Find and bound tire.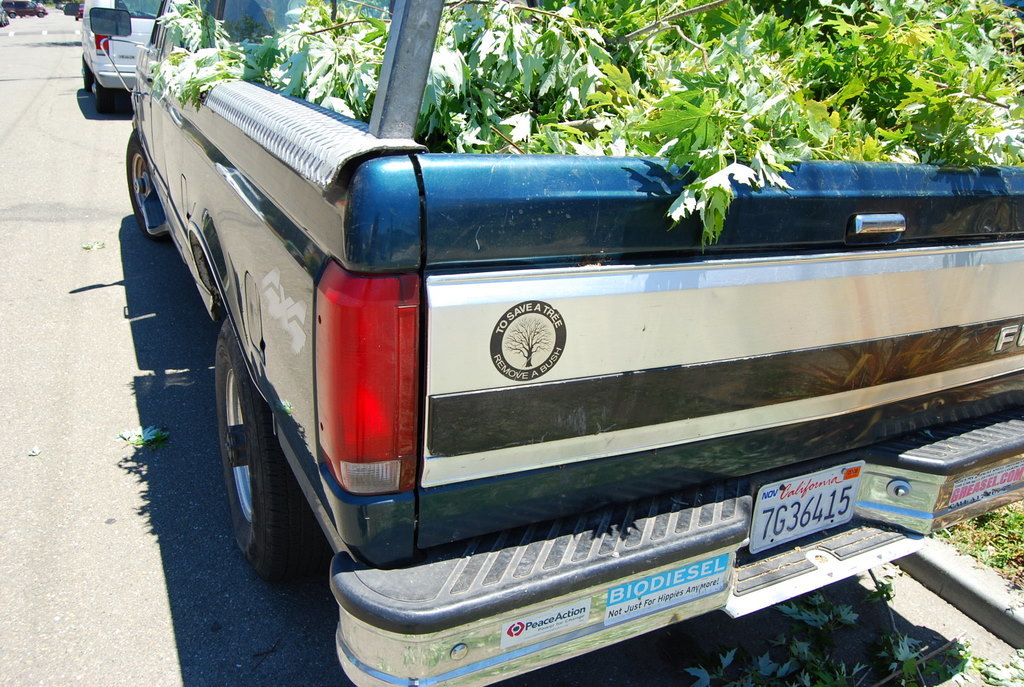
Bound: 100,87,133,116.
